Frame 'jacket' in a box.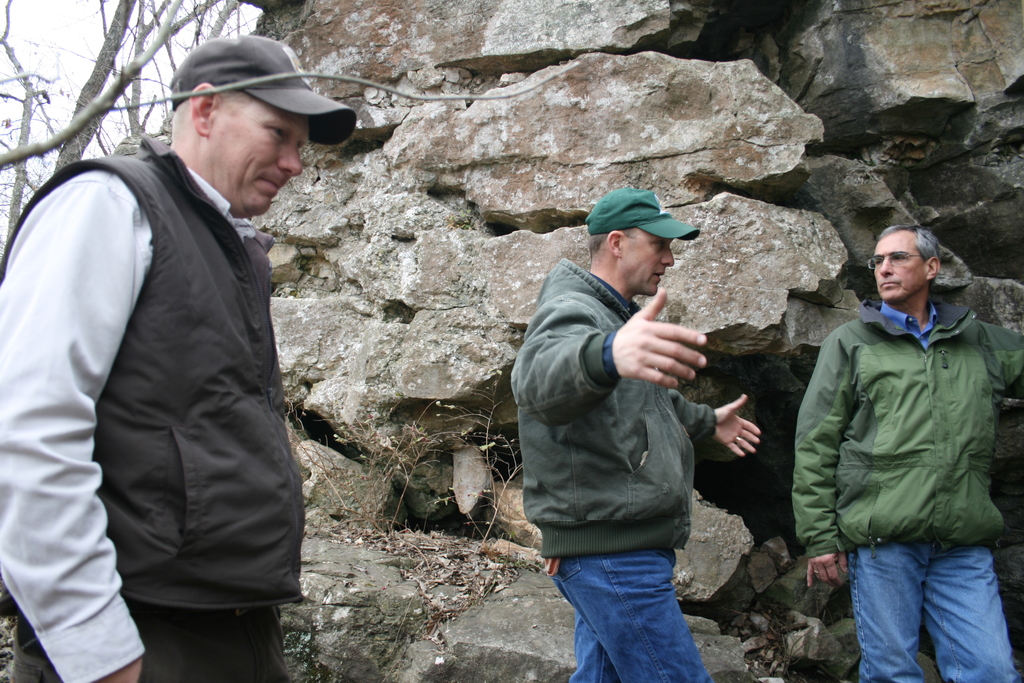
790,297,1023,558.
